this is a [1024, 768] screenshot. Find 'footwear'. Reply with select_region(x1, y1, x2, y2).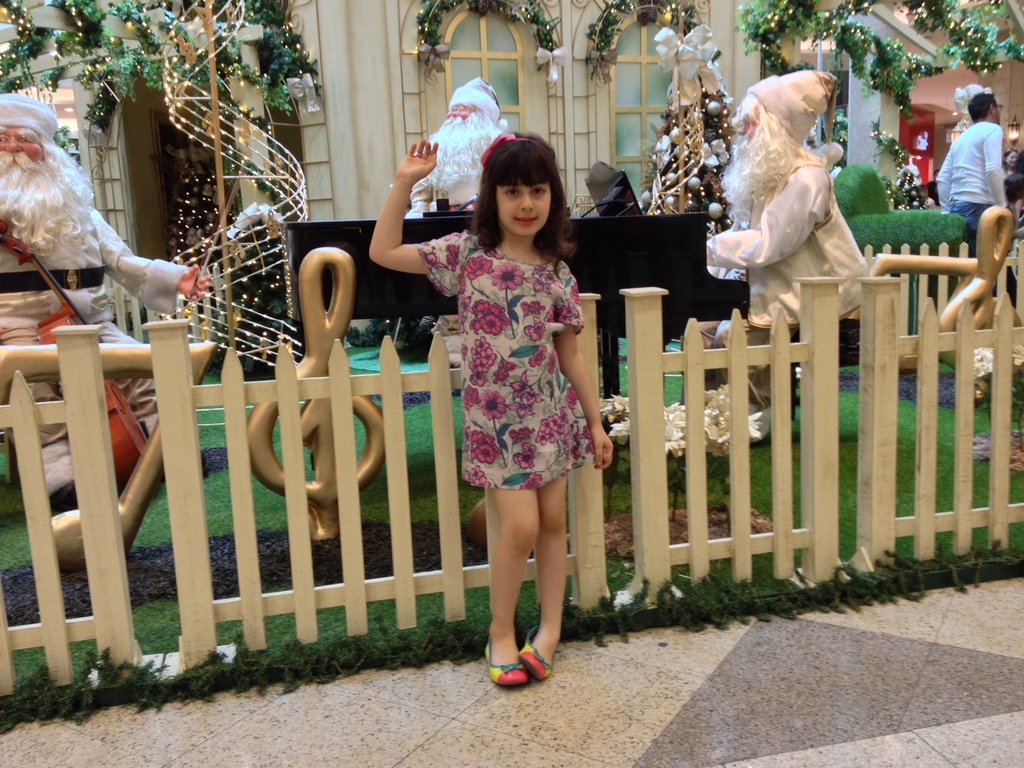
select_region(484, 636, 533, 683).
